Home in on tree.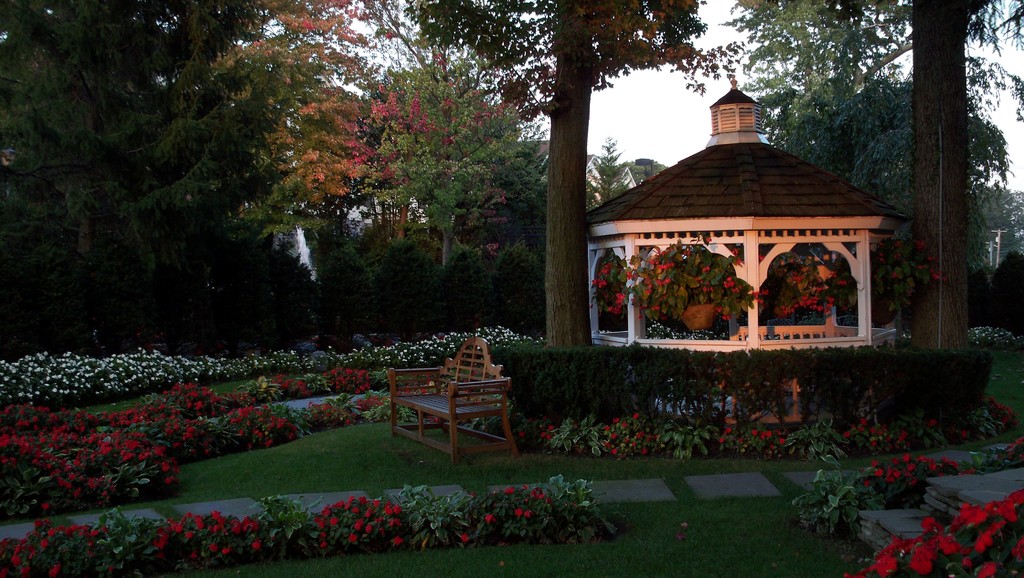
Homed in at crop(404, 0, 746, 352).
